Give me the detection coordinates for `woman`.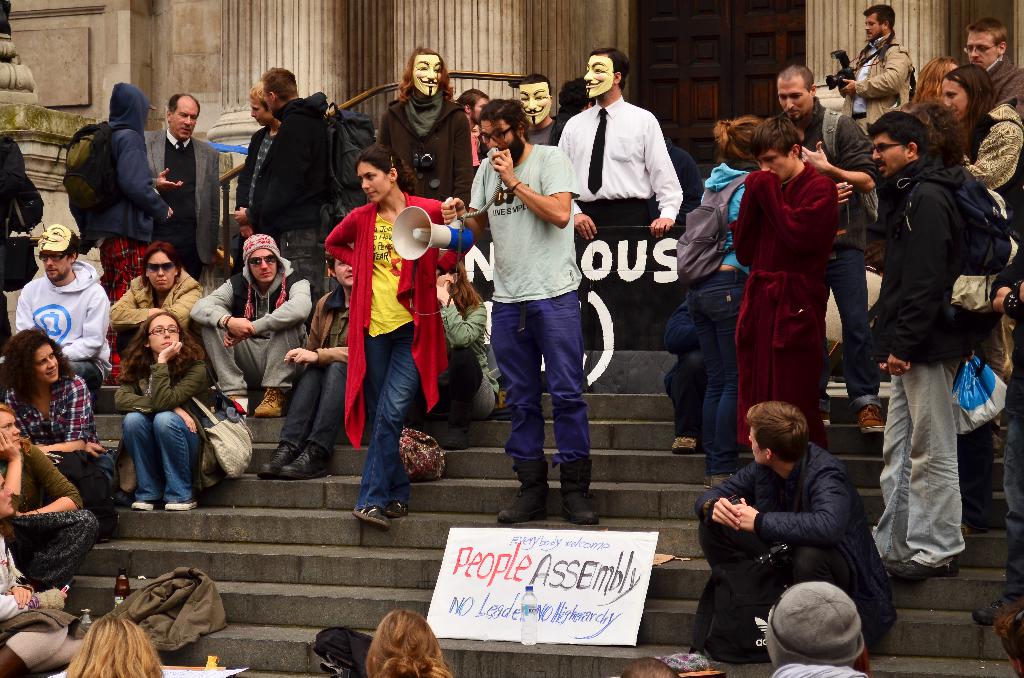
<region>0, 403, 108, 594</region>.
